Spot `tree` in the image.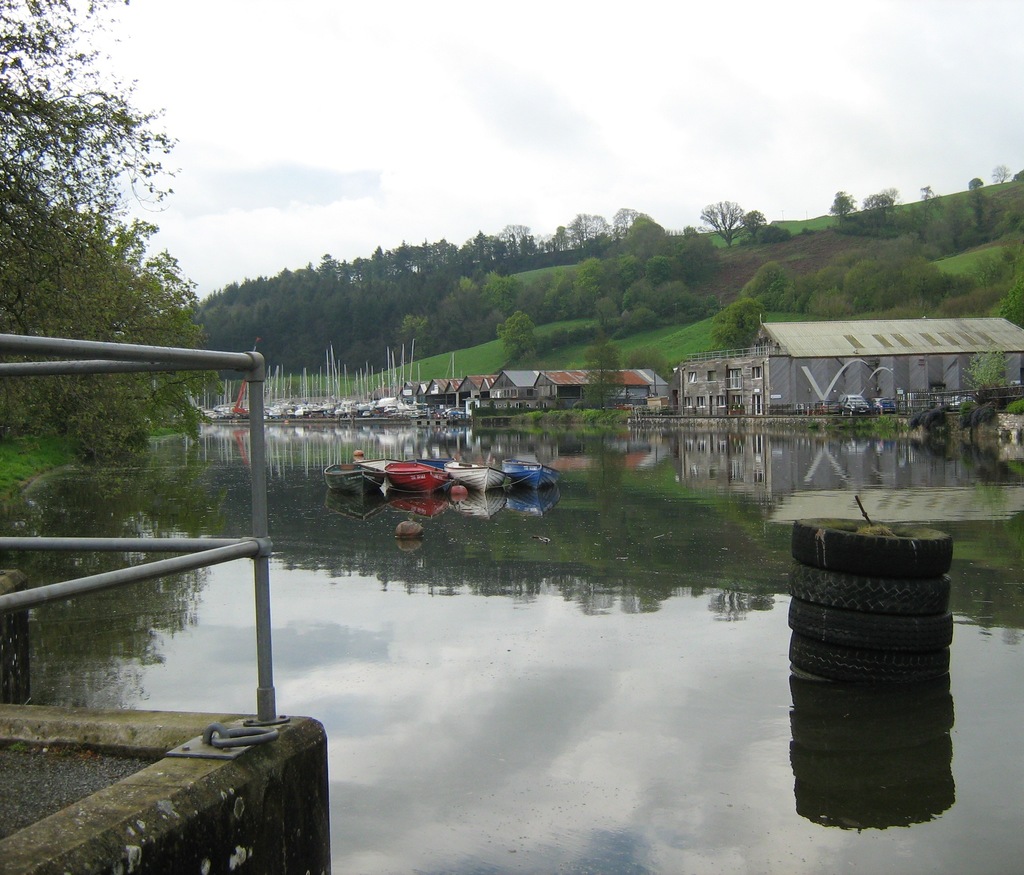
`tree` found at locate(712, 293, 769, 353).
